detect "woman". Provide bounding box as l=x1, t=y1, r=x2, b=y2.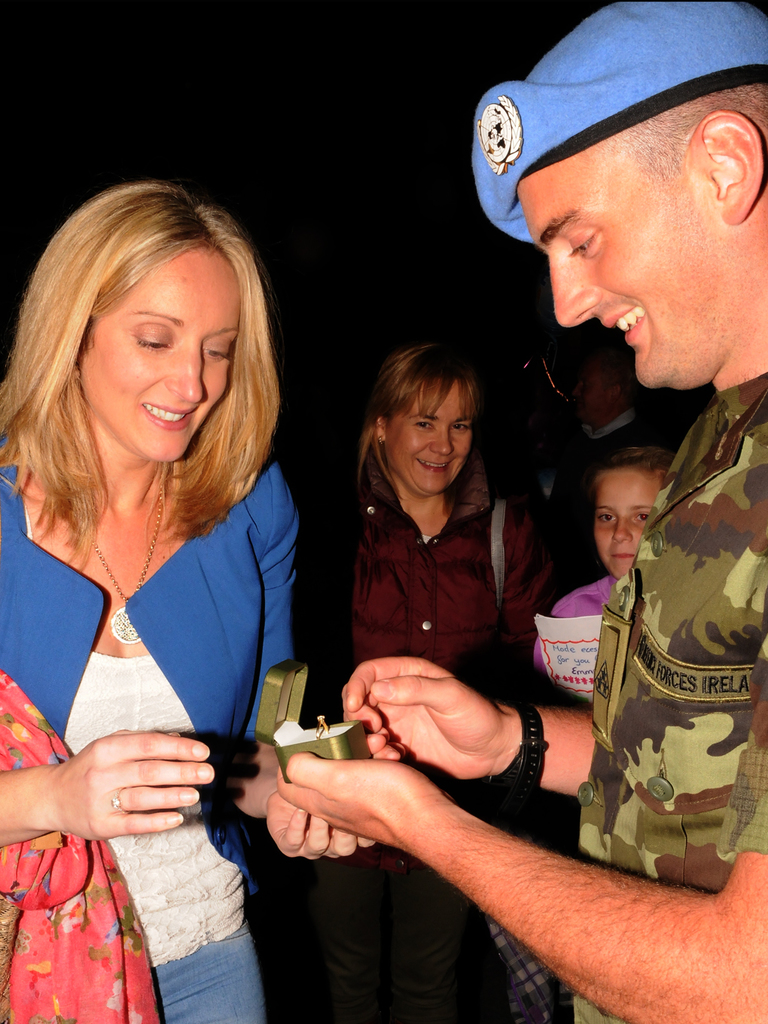
l=293, t=347, r=570, b=1019.
